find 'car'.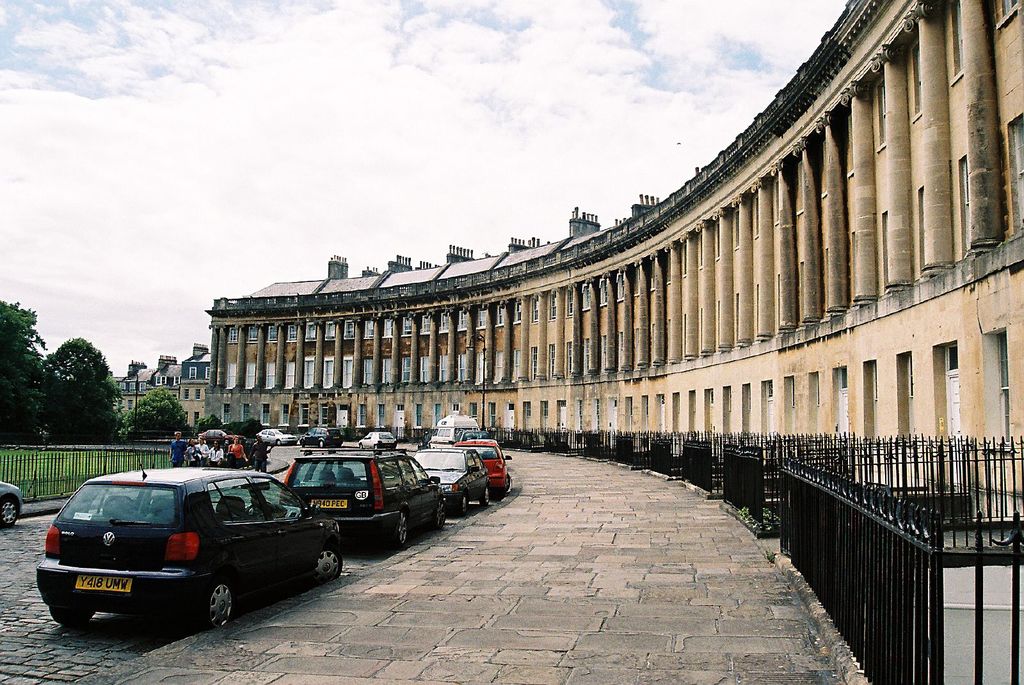
bbox=[287, 452, 444, 546].
